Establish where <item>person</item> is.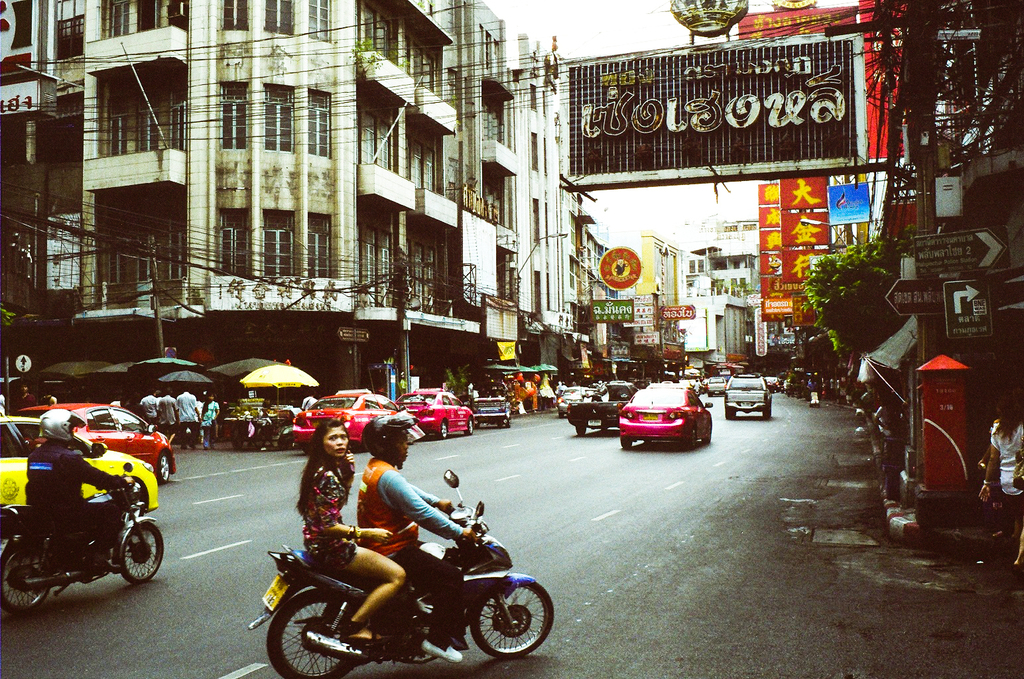
Established at x1=43 y1=387 x2=59 y2=410.
